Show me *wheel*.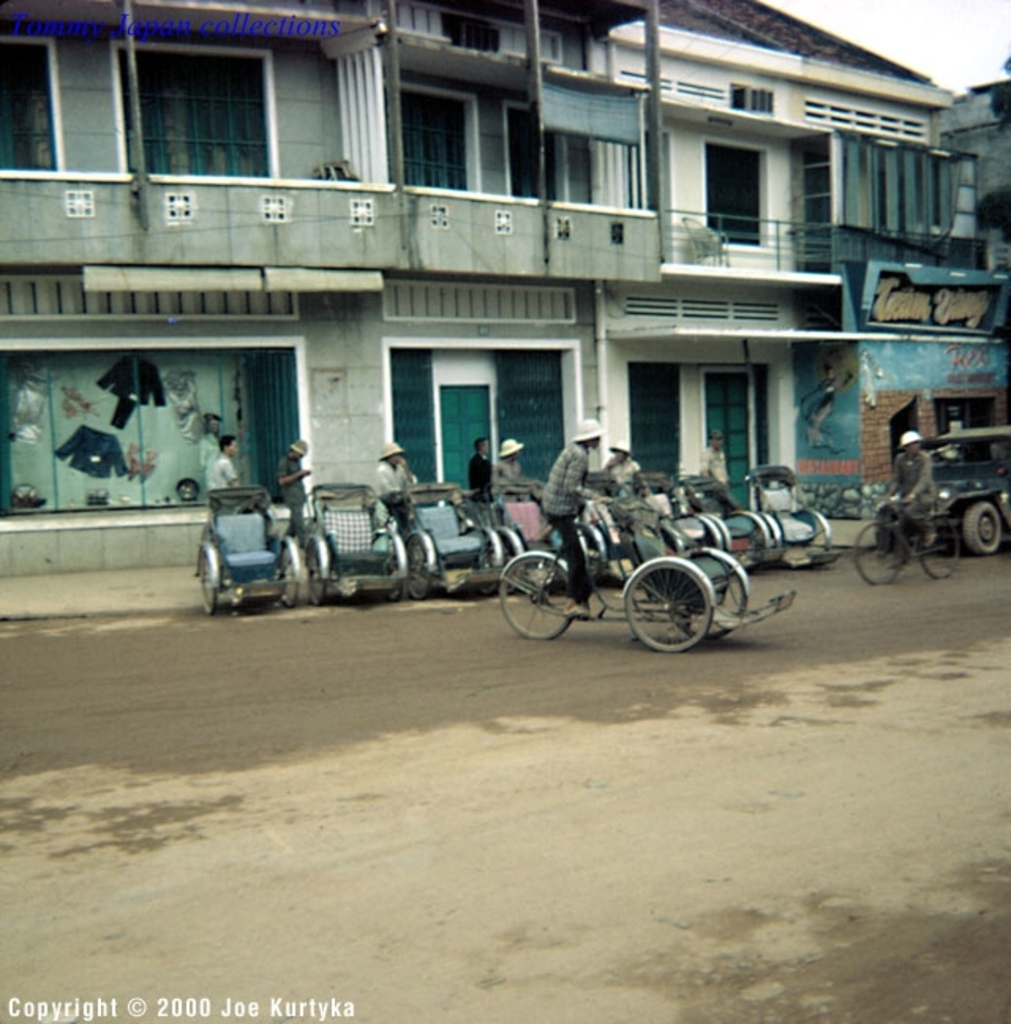
*wheel* is here: {"x1": 622, "y1": 563, "x2": 716, "y2": 653}.
